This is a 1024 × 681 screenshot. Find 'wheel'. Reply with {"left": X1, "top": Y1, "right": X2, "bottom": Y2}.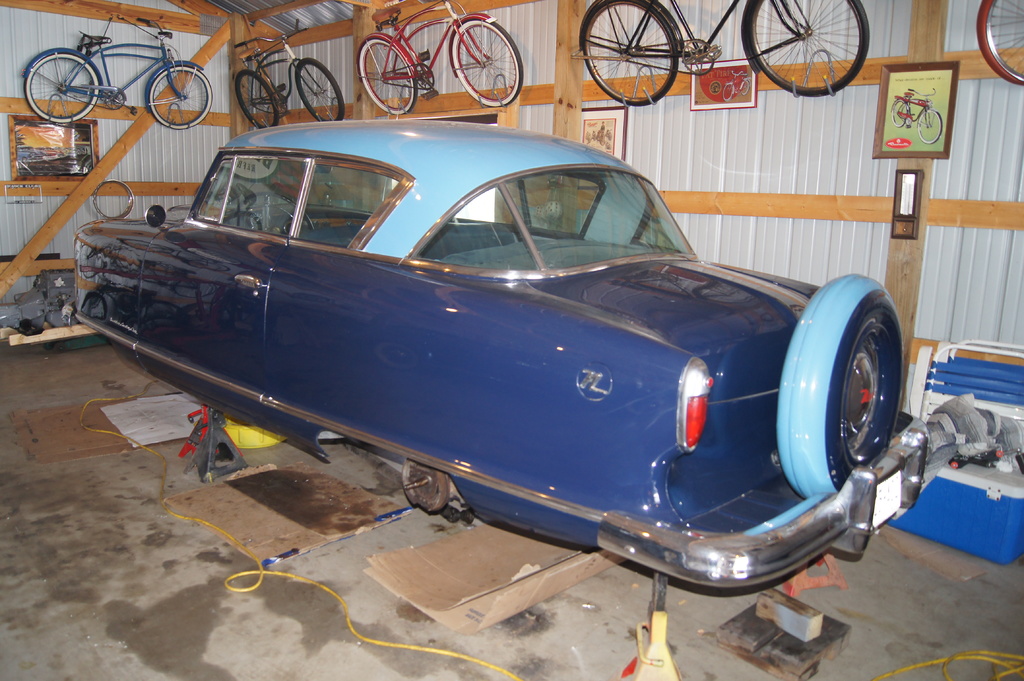
{"left": 299, "top": 56, "right": 344, "bottom": 120}.
